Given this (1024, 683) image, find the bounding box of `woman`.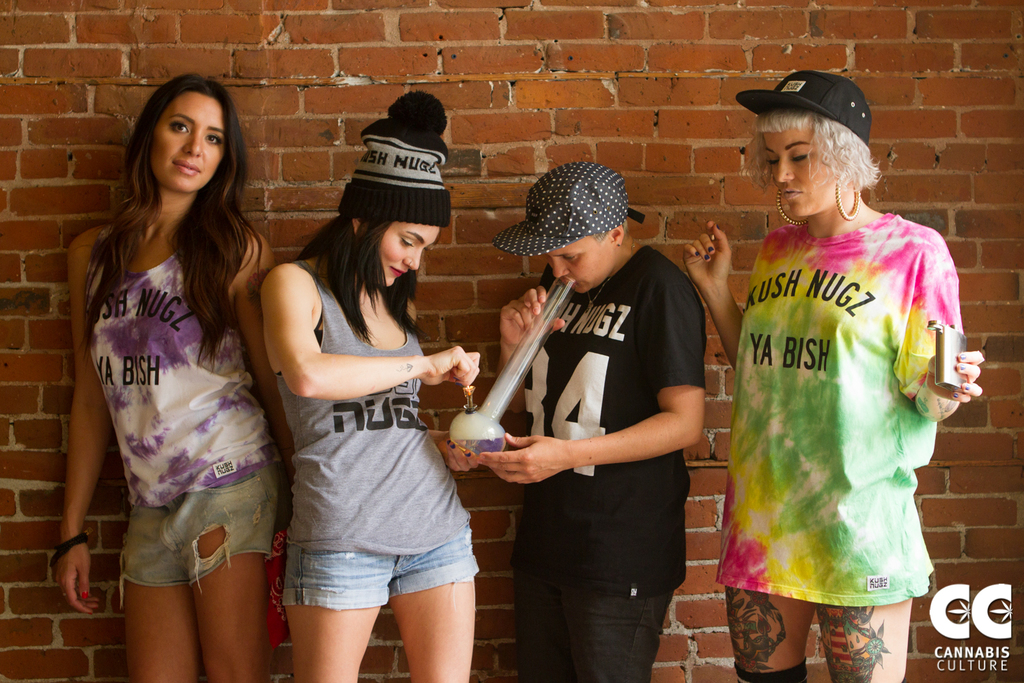
bbox=[472, 161, 705, 682].
